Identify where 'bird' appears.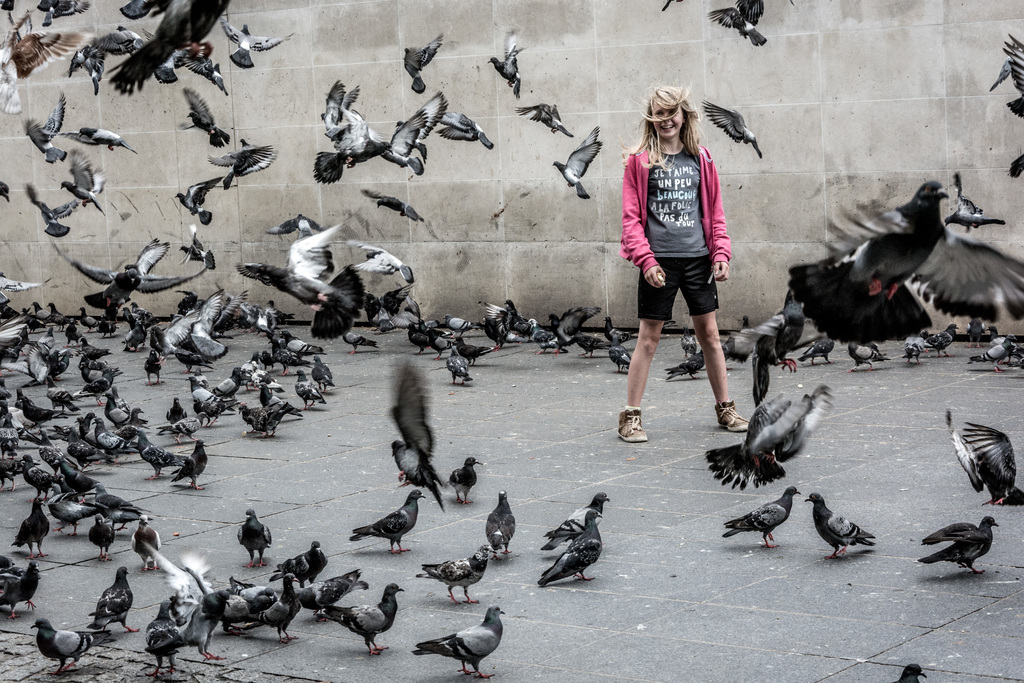
Appears at box=[912, 519, 997, 575].
